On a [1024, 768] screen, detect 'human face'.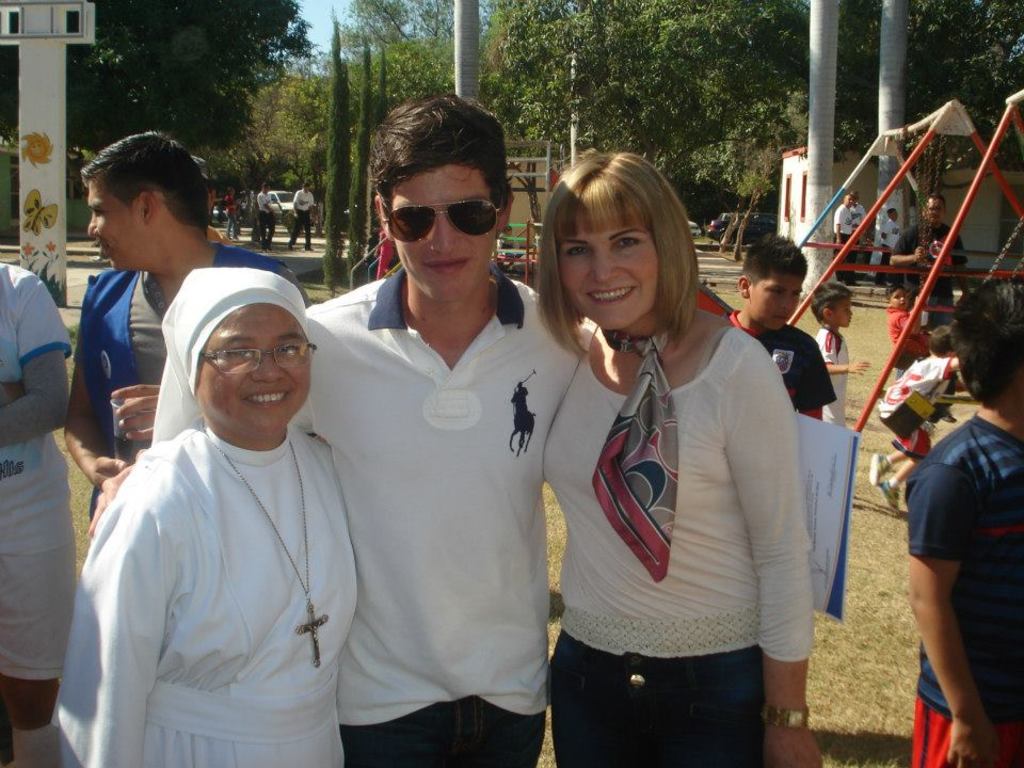
81:177:142:276.
